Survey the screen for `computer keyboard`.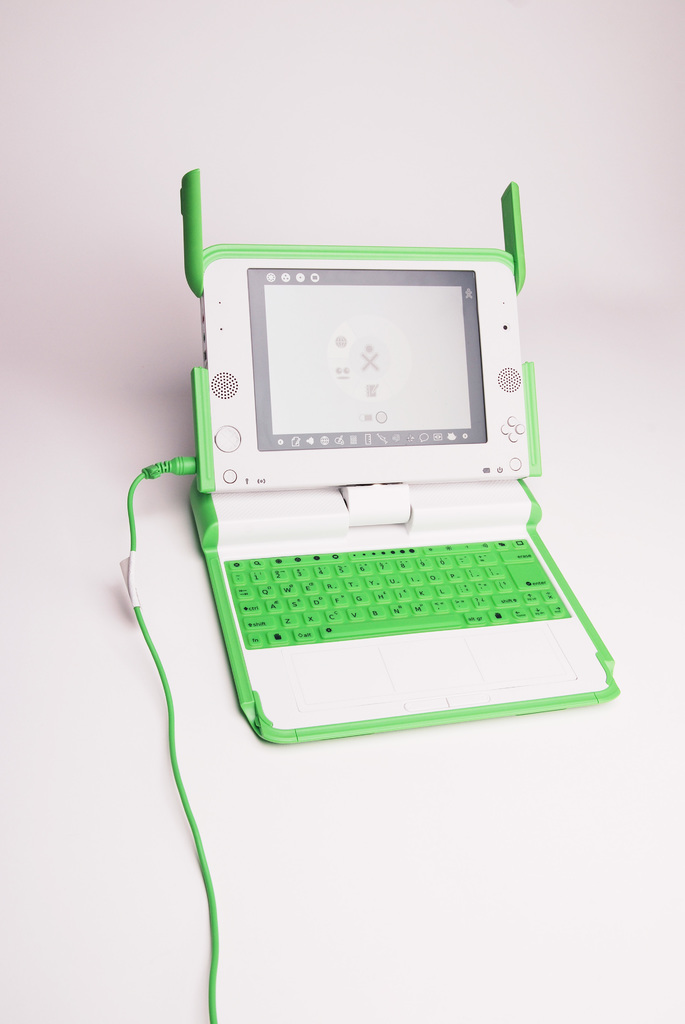
Survey found: 221, 534, 569, 653.
